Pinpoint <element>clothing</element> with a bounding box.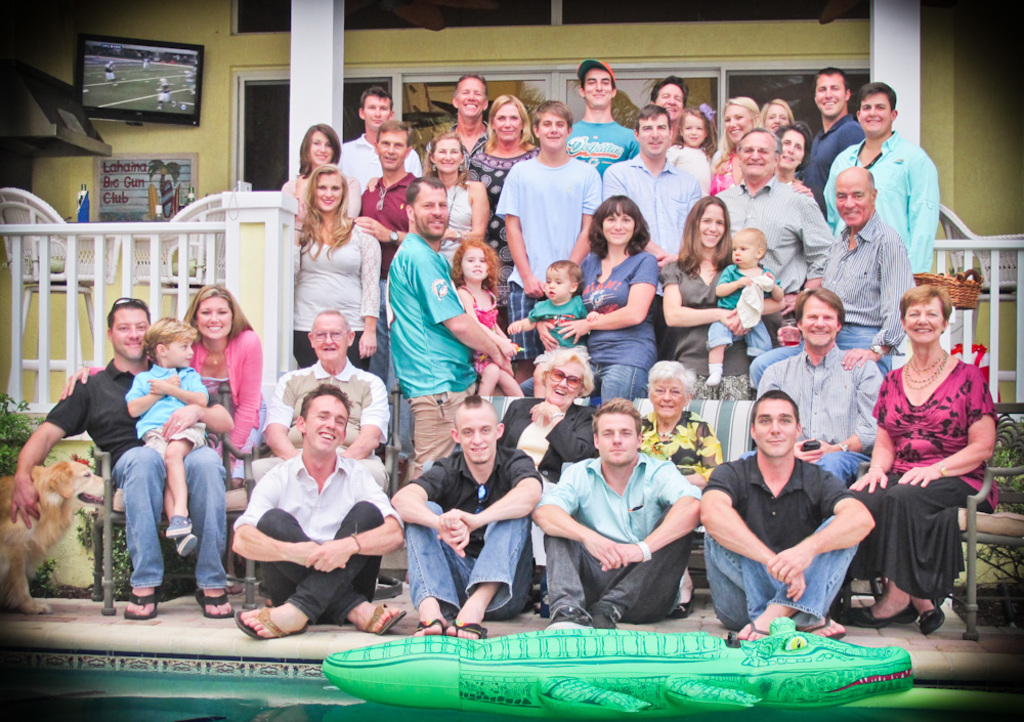
rect(715, 260, 771, 338).
